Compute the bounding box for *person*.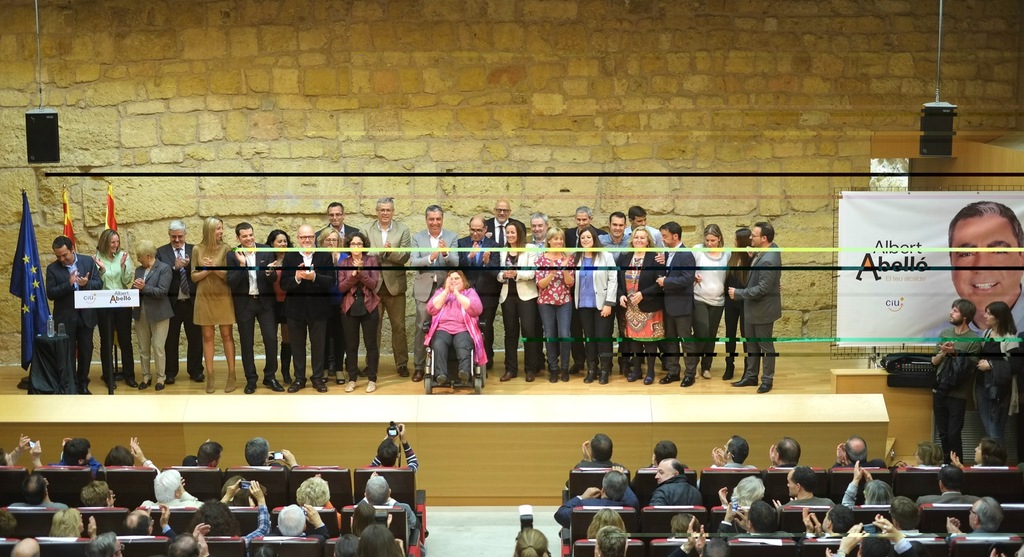
<bbox>179, 433, 214, 467</bbox>.
